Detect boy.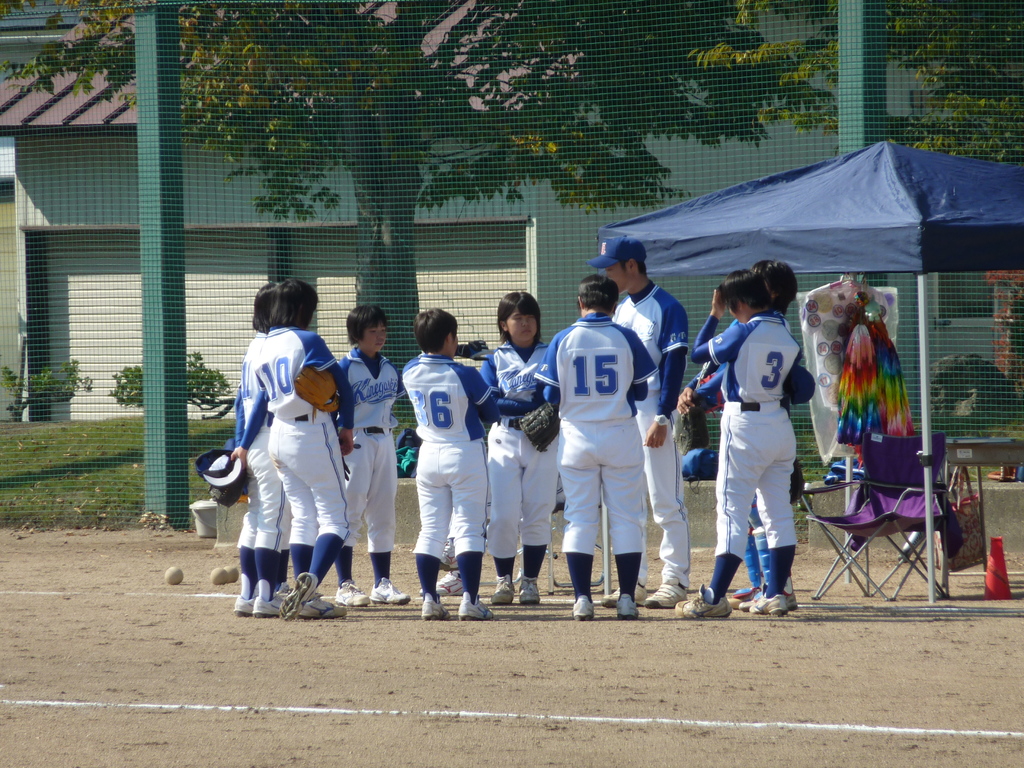
Detected at locate(676, 270, 795, 618).
